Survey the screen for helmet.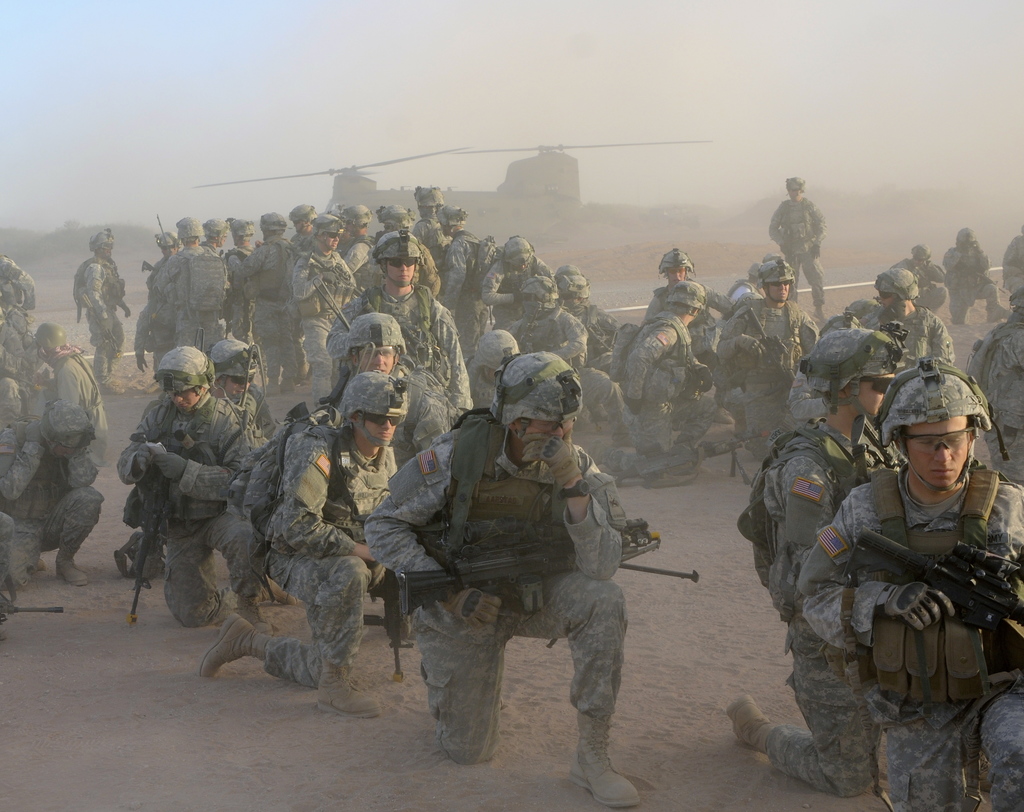
Survey found: x1=346, y1=369, x2=405, y2=447.
